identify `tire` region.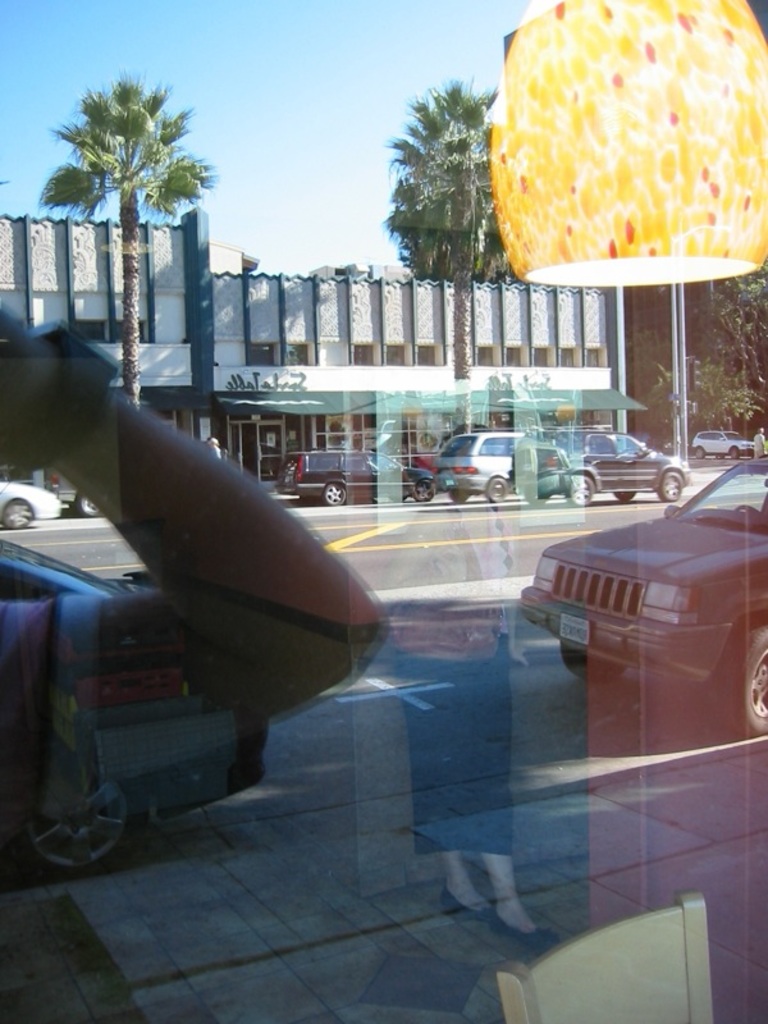
Region: Rect(525, 485, 548, 504).
